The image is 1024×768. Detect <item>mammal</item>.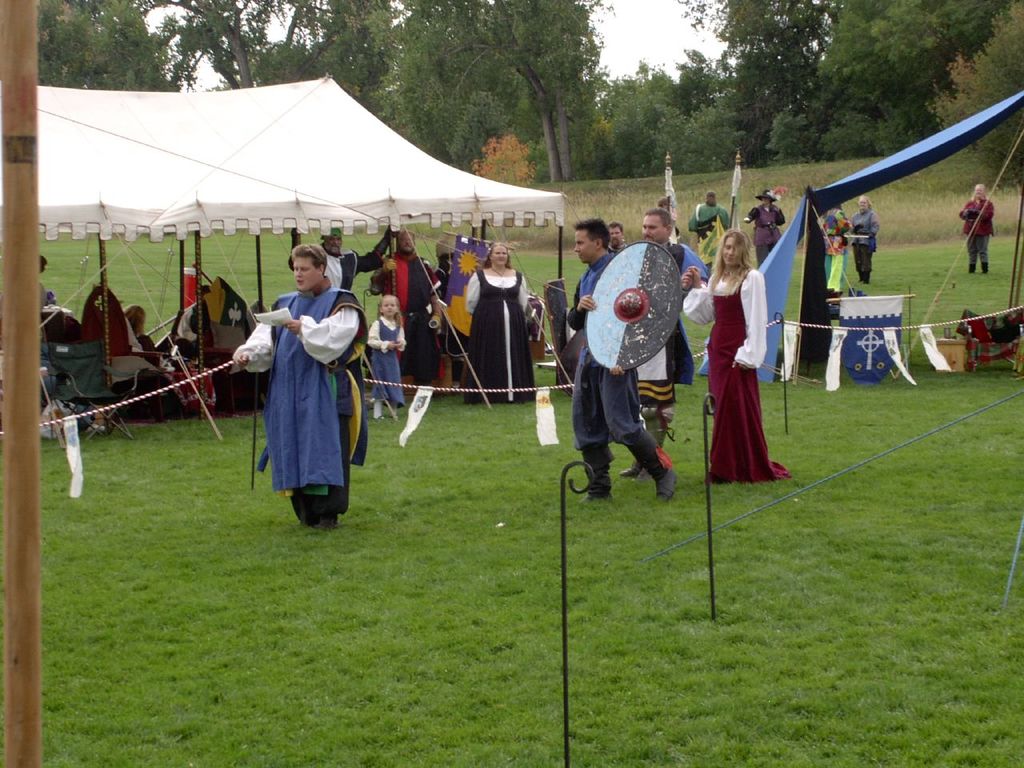
Detection: 622, 214, 709, 478.
